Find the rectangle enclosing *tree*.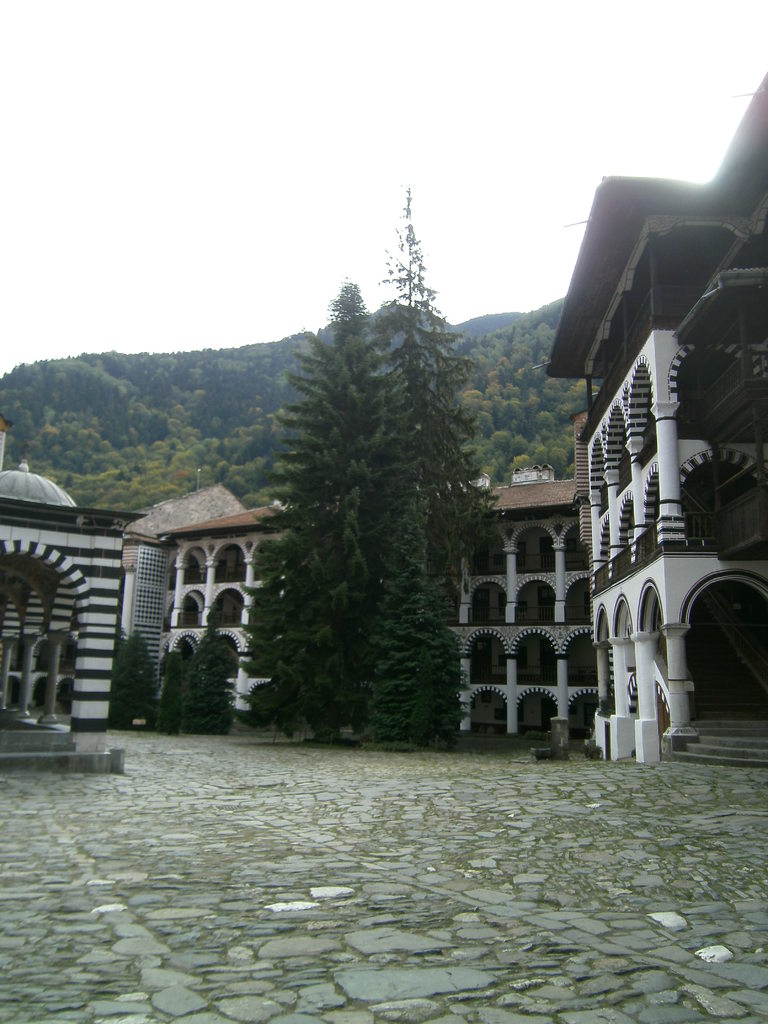
44, 356, 125, 418.
